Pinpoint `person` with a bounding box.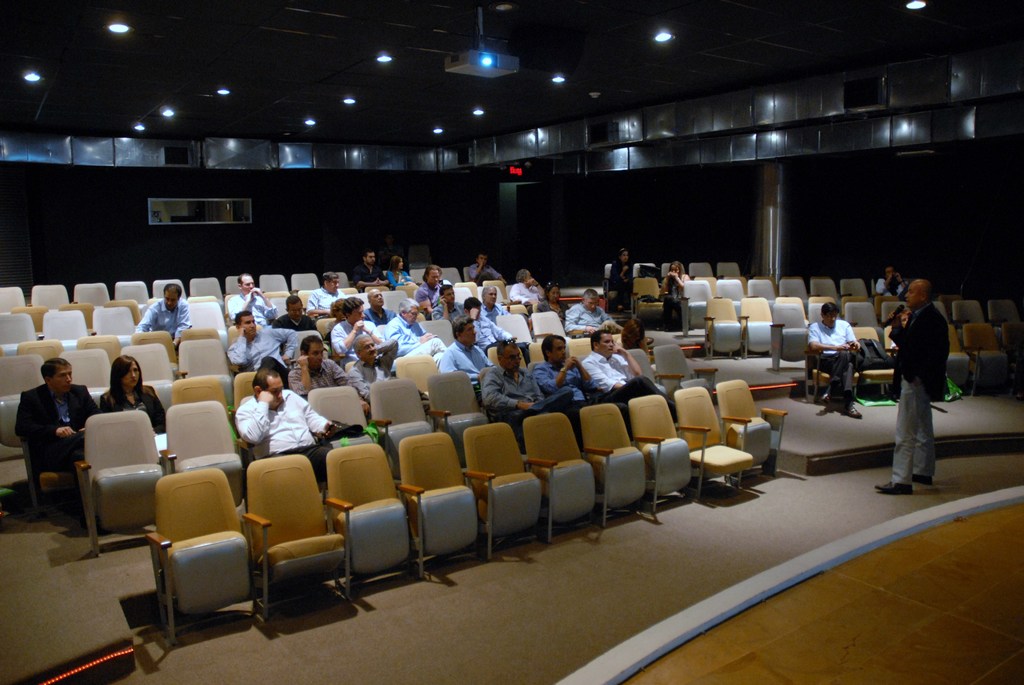
BBox(580, 333, 675, 416).
